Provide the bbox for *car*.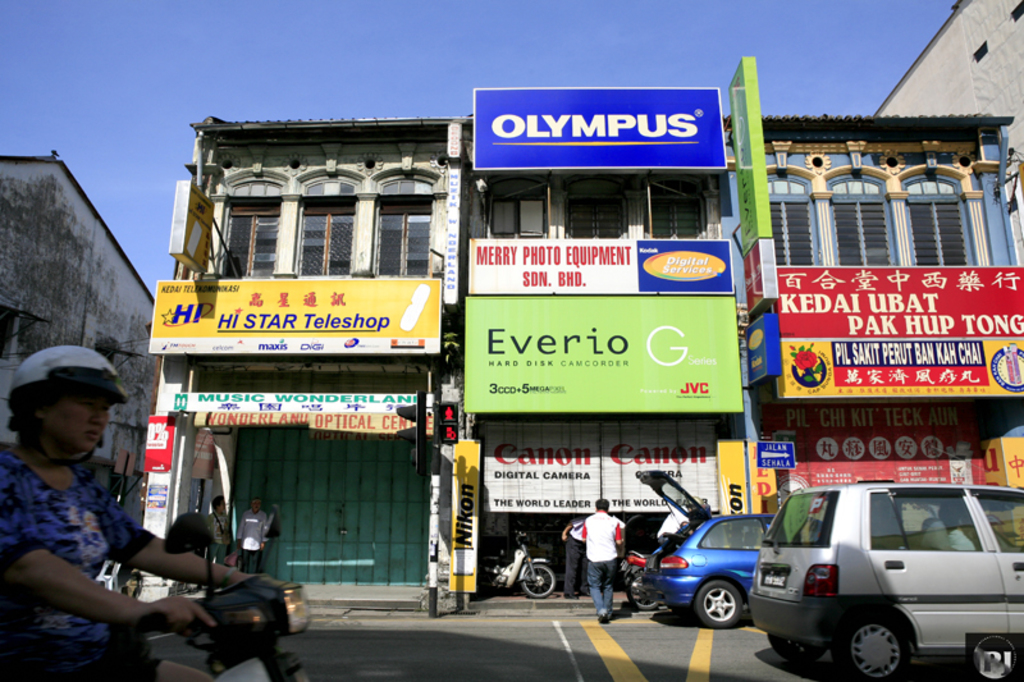
648,513,772,631.
